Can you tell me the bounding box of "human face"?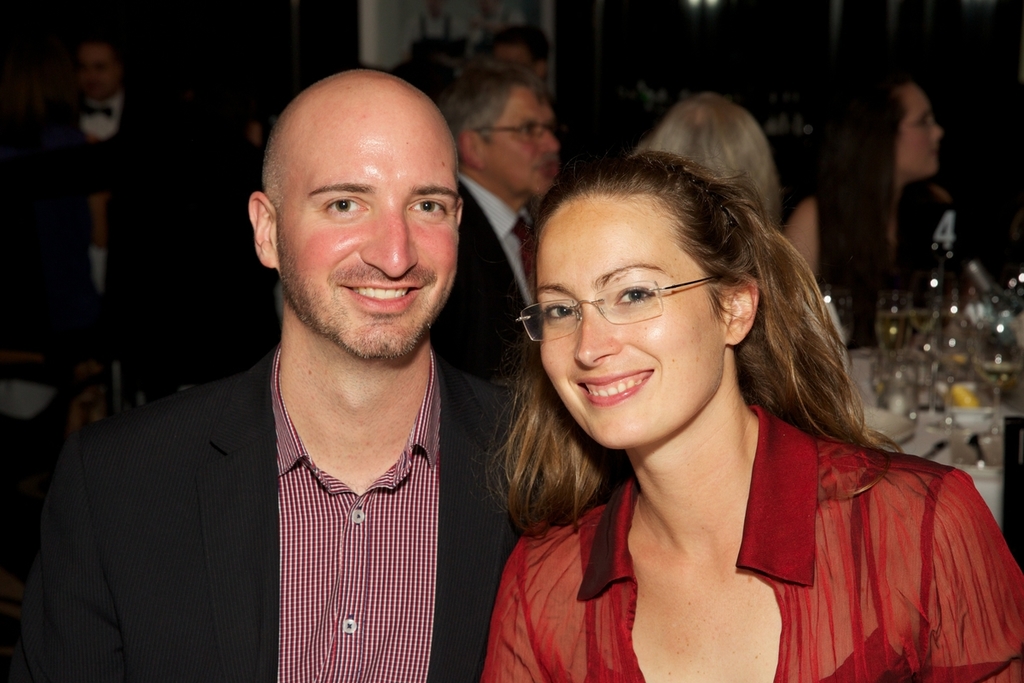
<bbox>532, 213, 721, 447</bbox>.
